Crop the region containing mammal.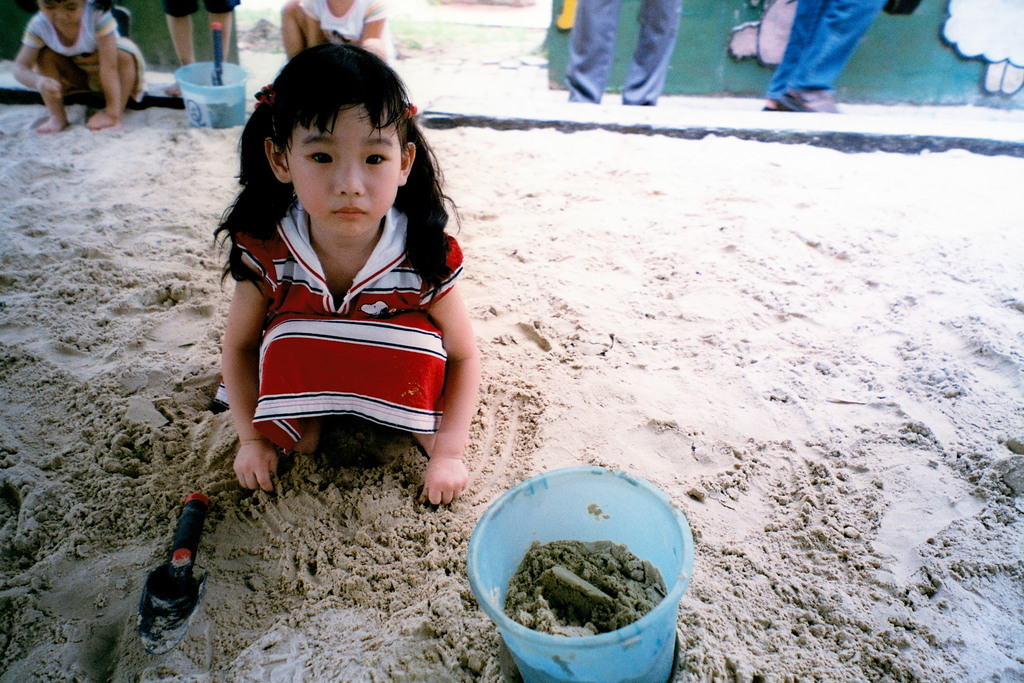
Crop region: 8:0:143:132.
